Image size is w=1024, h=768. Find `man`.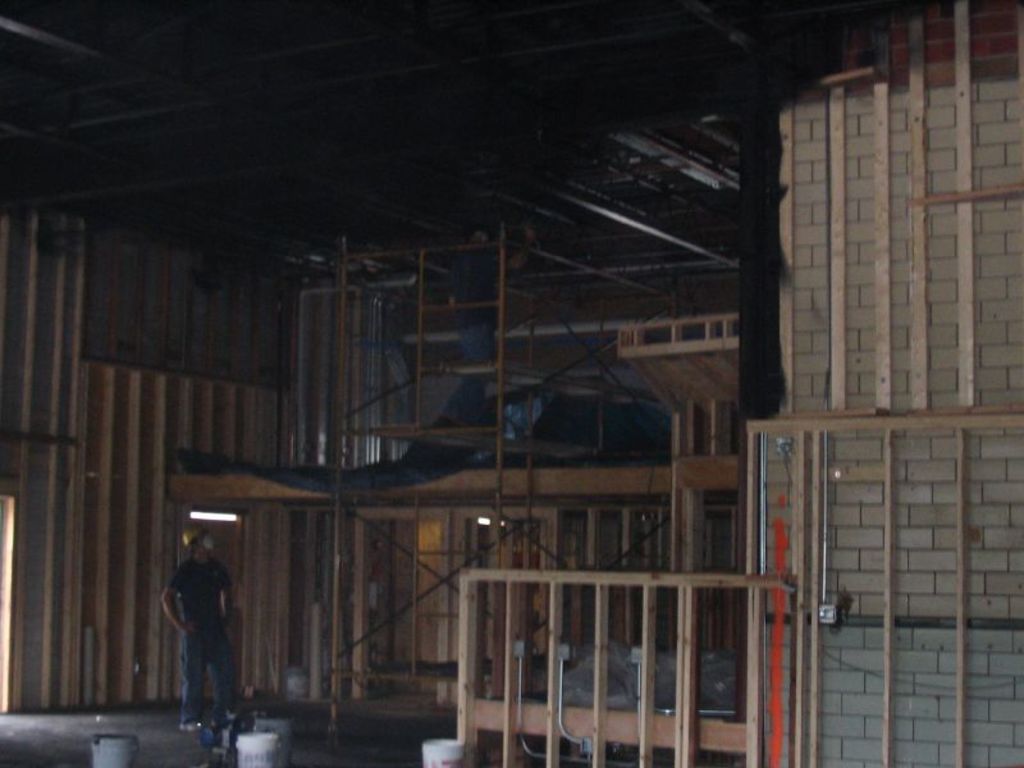
(160,527,246,727).
